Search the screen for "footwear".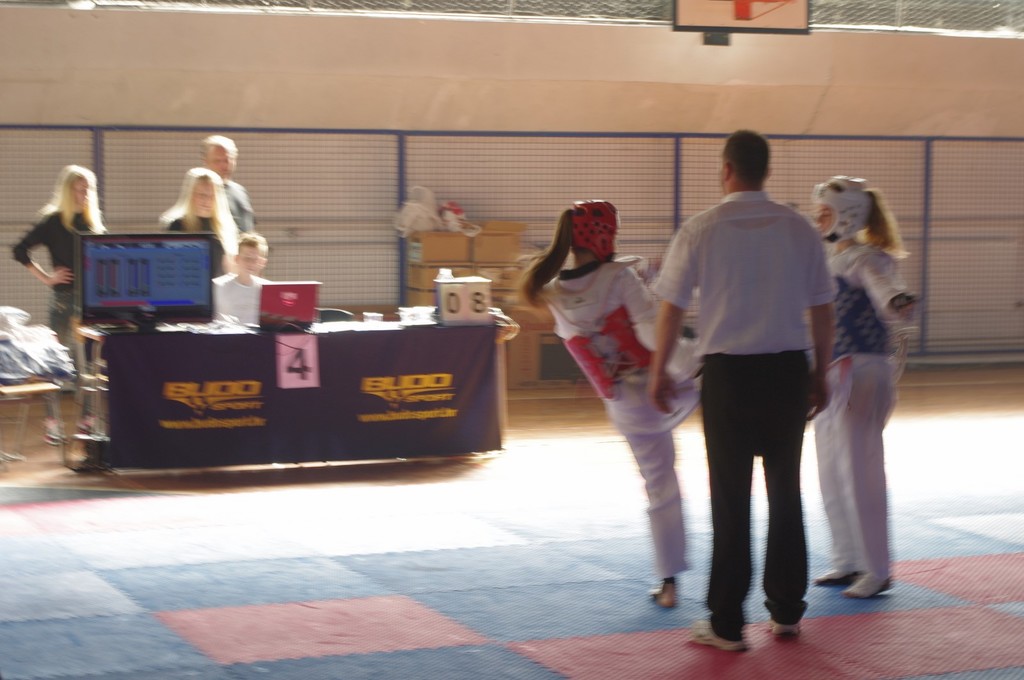
Found at (left=815, top=567, right=866, bottom=583).
